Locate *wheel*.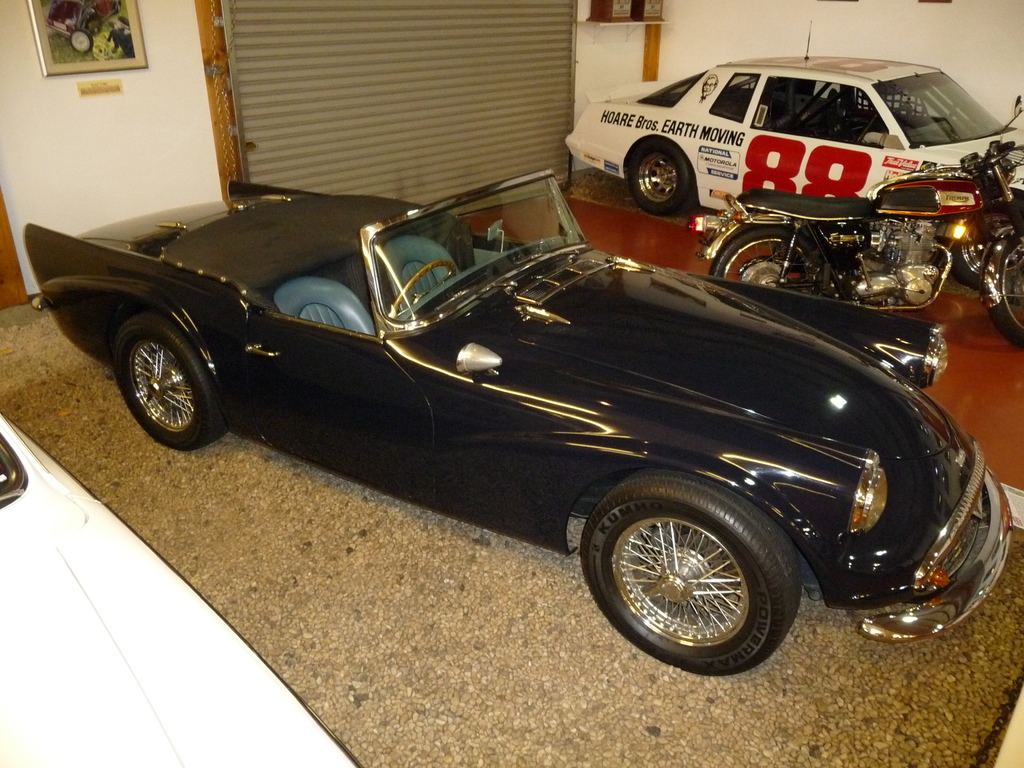
Bounding box: detection(943, 198, 1020, 292).
